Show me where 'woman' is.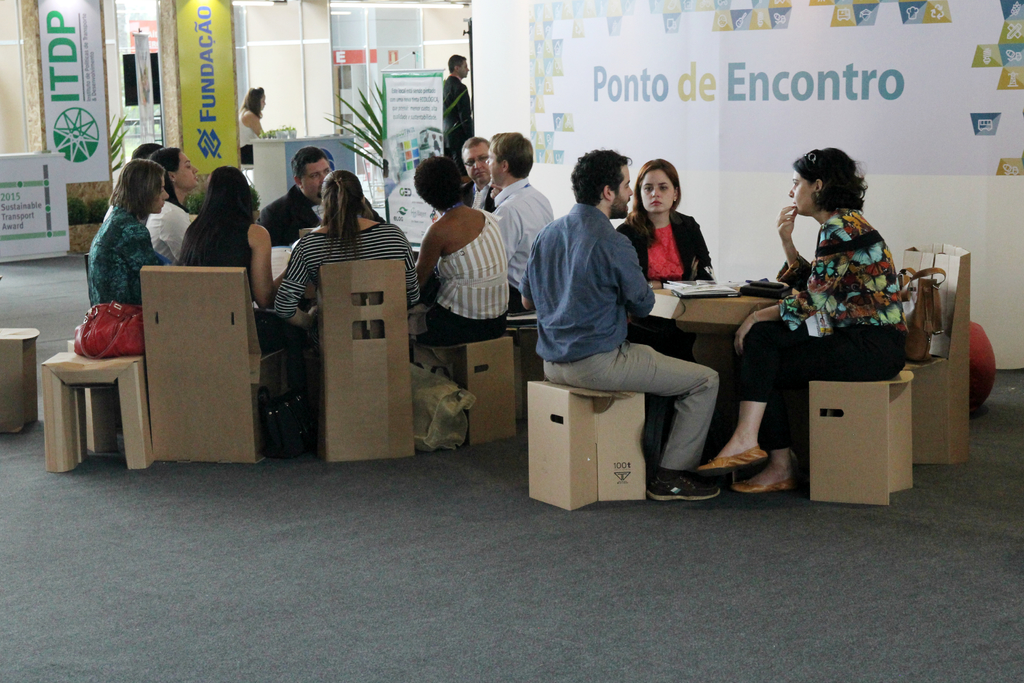
'woman' is at BBox(76, 145, 186, 313).
